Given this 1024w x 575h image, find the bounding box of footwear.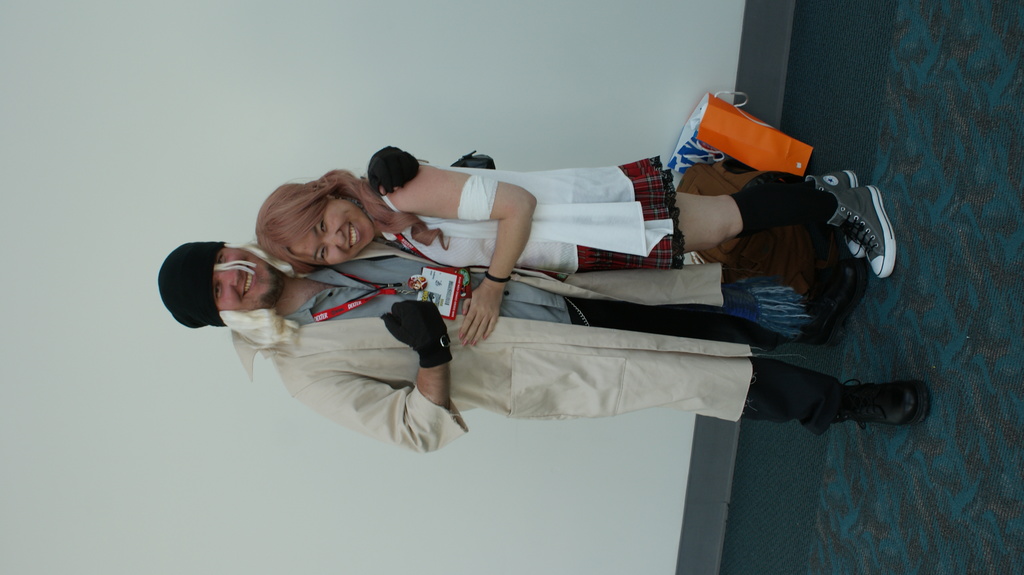
select_region(831, 372, 927, 437).
